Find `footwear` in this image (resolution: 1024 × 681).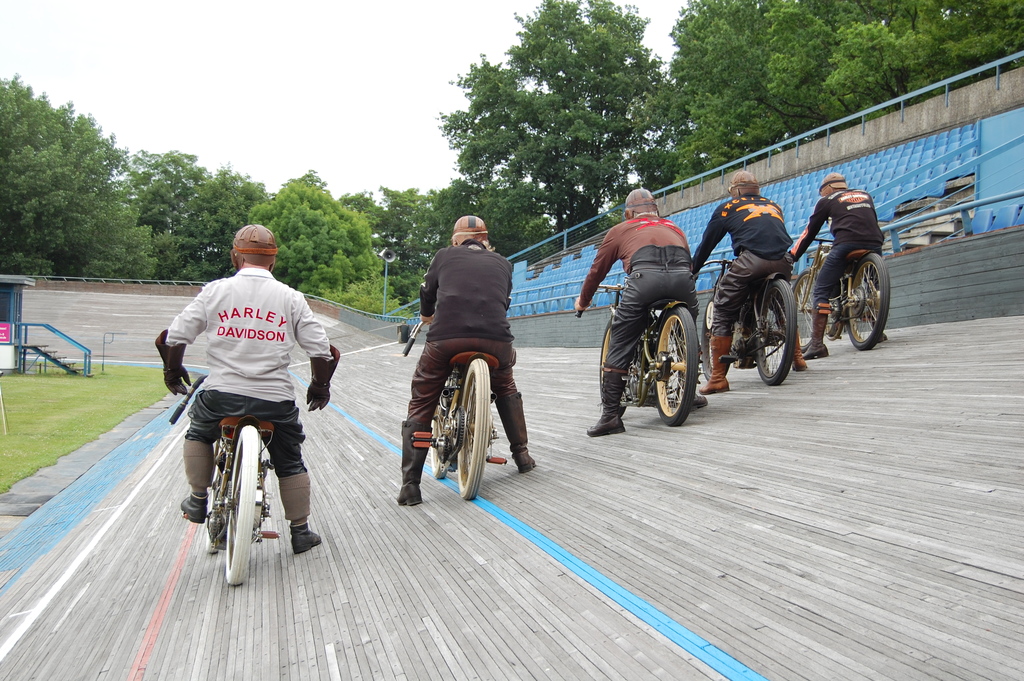
(x1=699, y1=336, x2=736, y2=394).
